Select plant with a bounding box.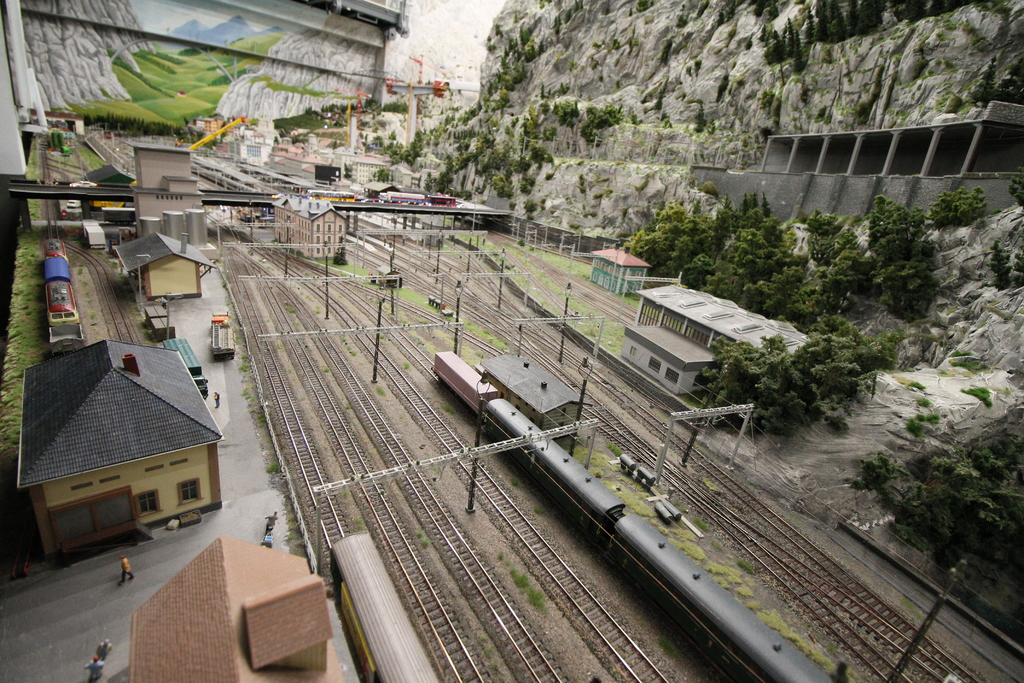
x1=120 y1=272 x2=127 y2=279.
